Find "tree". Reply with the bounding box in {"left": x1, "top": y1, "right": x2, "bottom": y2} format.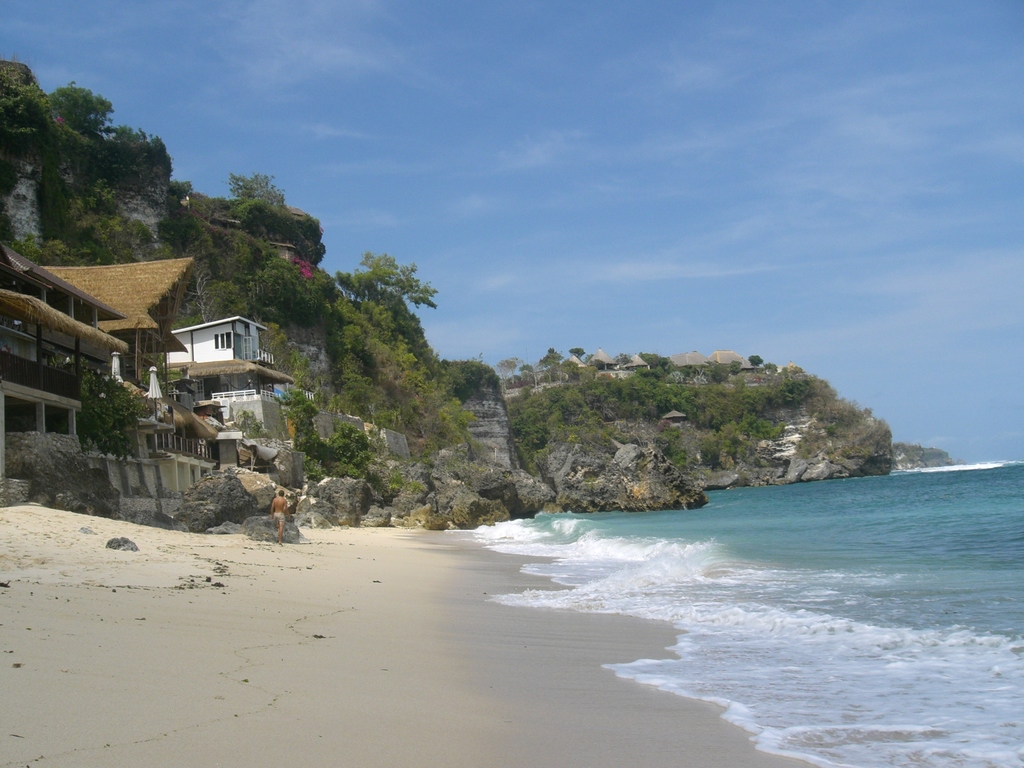
{"left": 49, "top": 82, "right": 109, "bottom": 131}.
